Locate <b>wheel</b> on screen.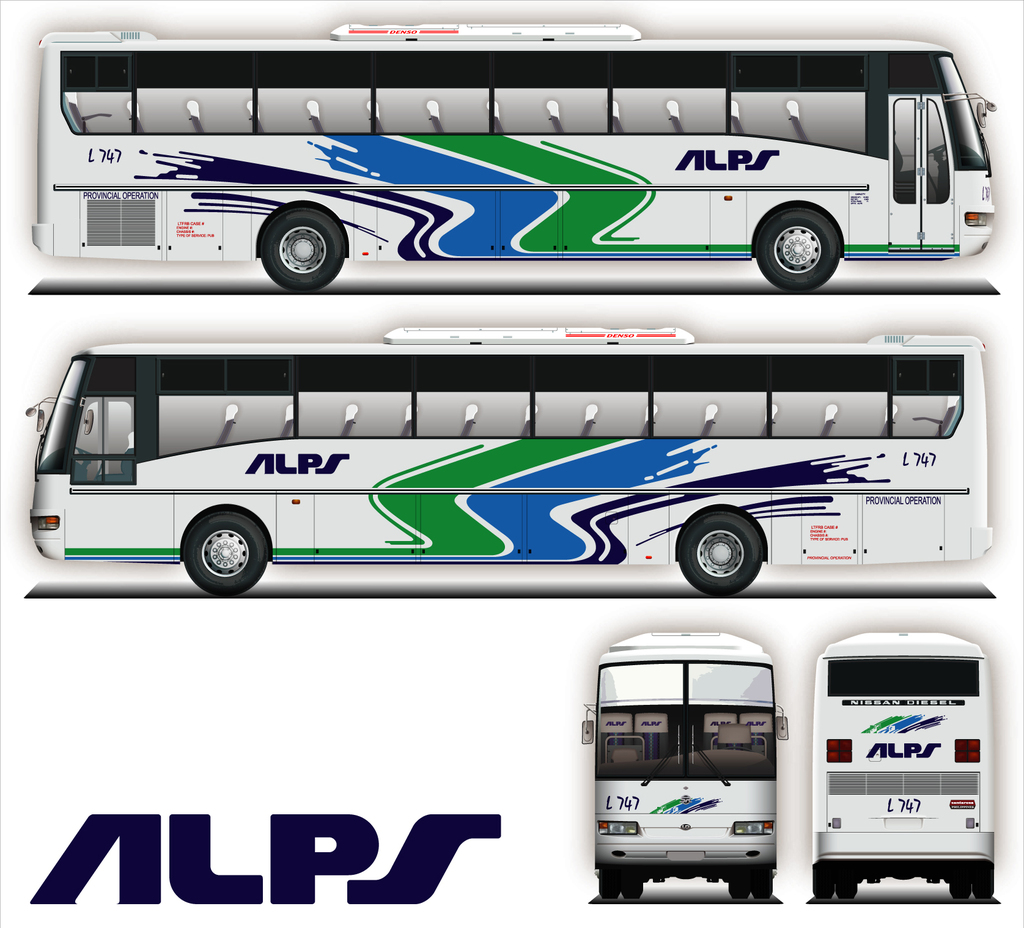
On screen at 725, 874, 746, 899.
